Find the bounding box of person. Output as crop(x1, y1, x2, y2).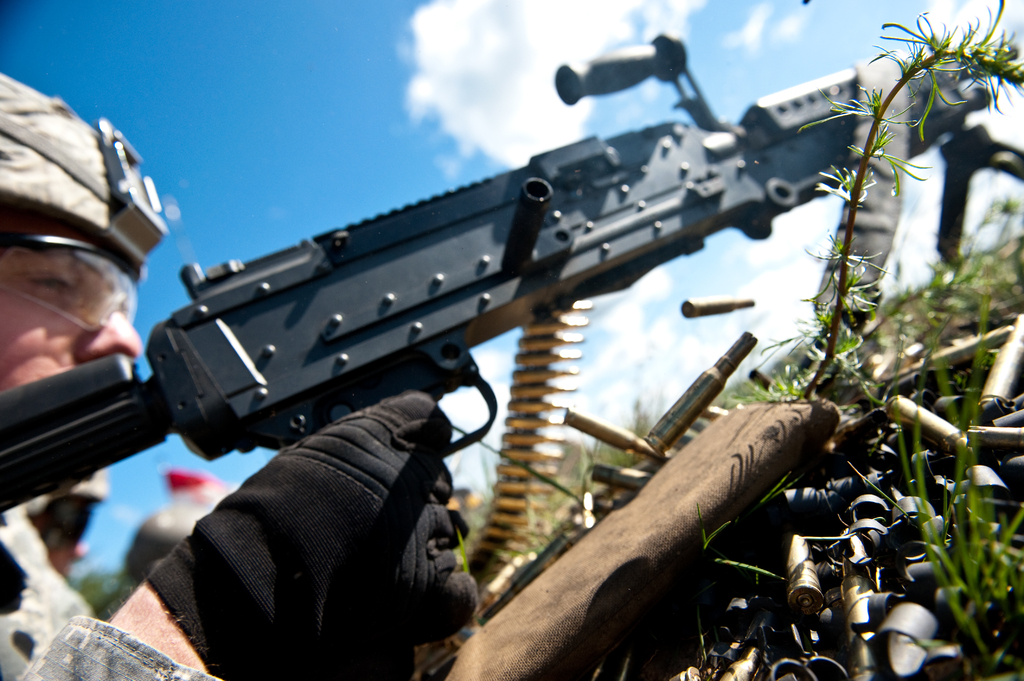
crop(0, 70, 481, 680).
